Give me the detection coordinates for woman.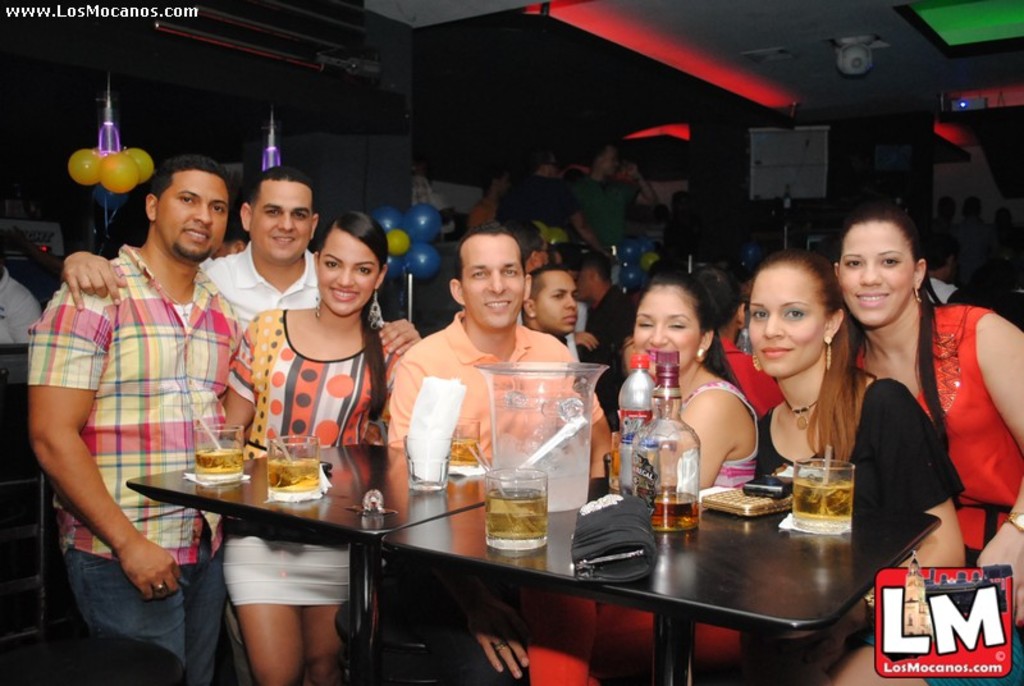
[211, 221, 422, 685].
